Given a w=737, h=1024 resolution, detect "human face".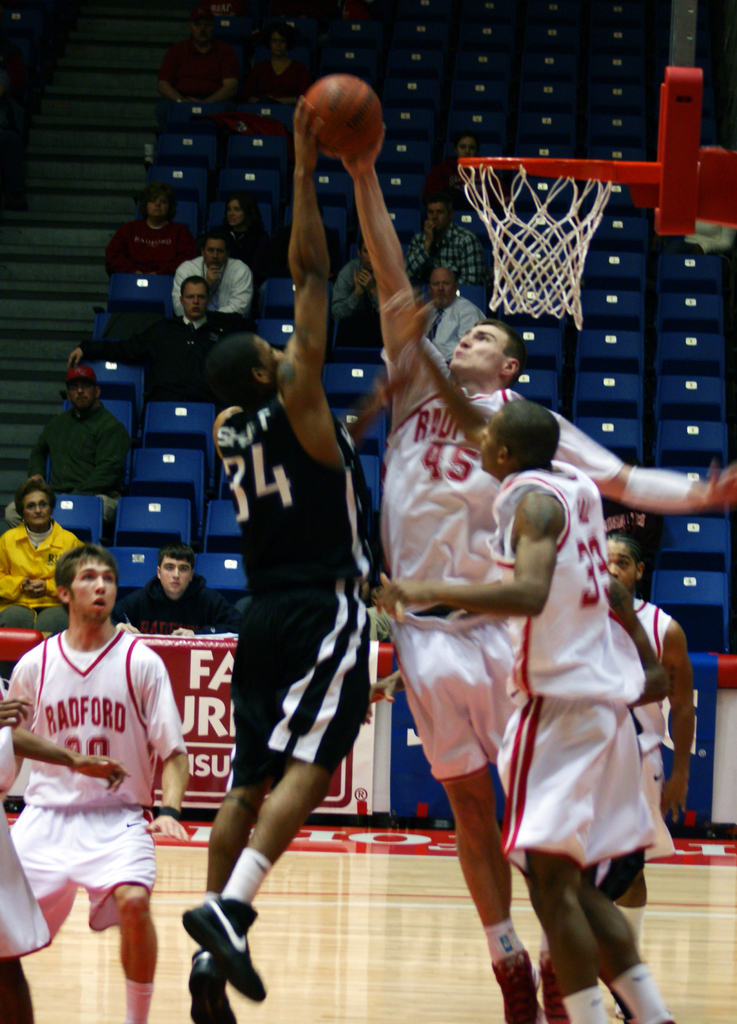
<box>431,267,456,302</box>.
